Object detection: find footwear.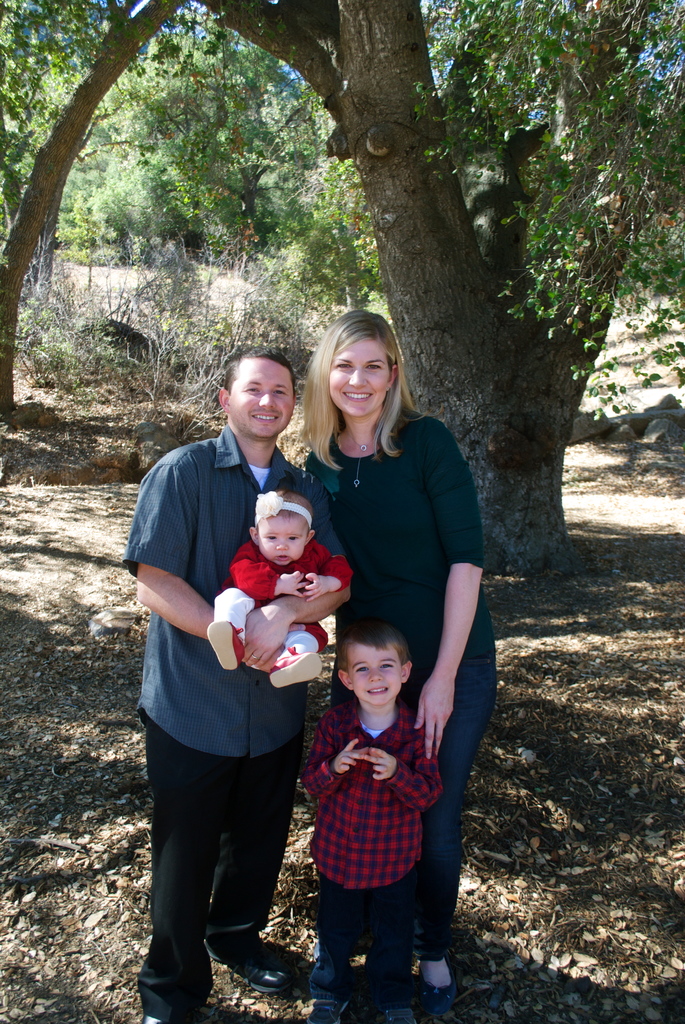
(208,928,297,996).
